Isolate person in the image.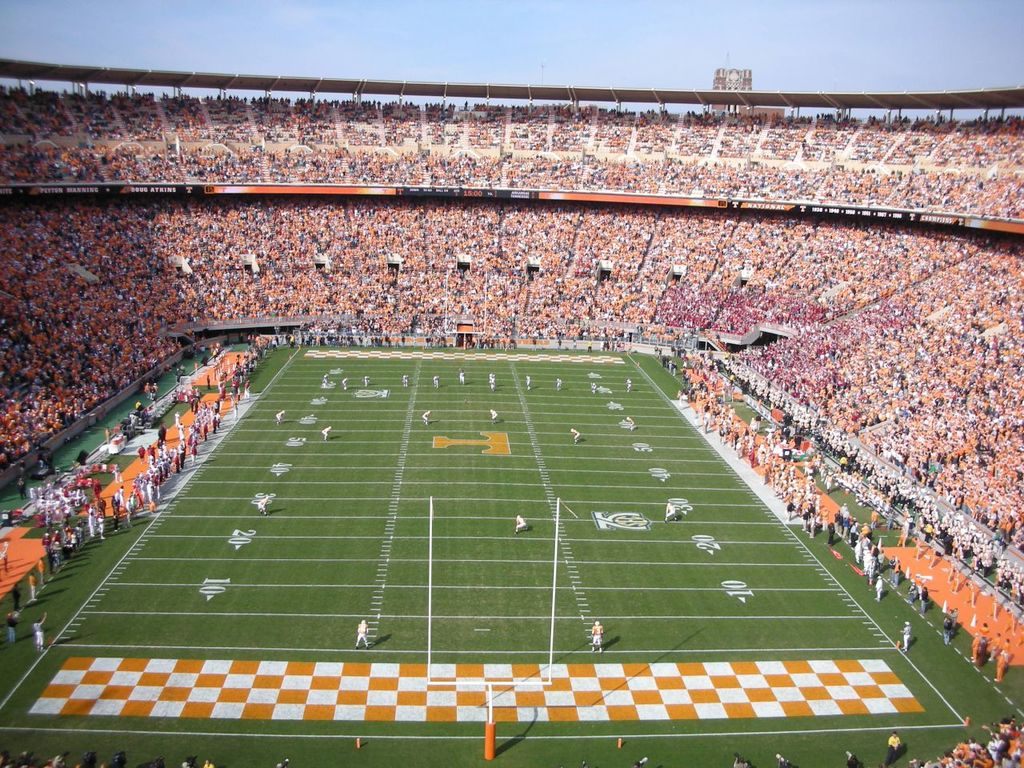
Isolated region: x1=556, y1=377, x2=565, y2=391.
